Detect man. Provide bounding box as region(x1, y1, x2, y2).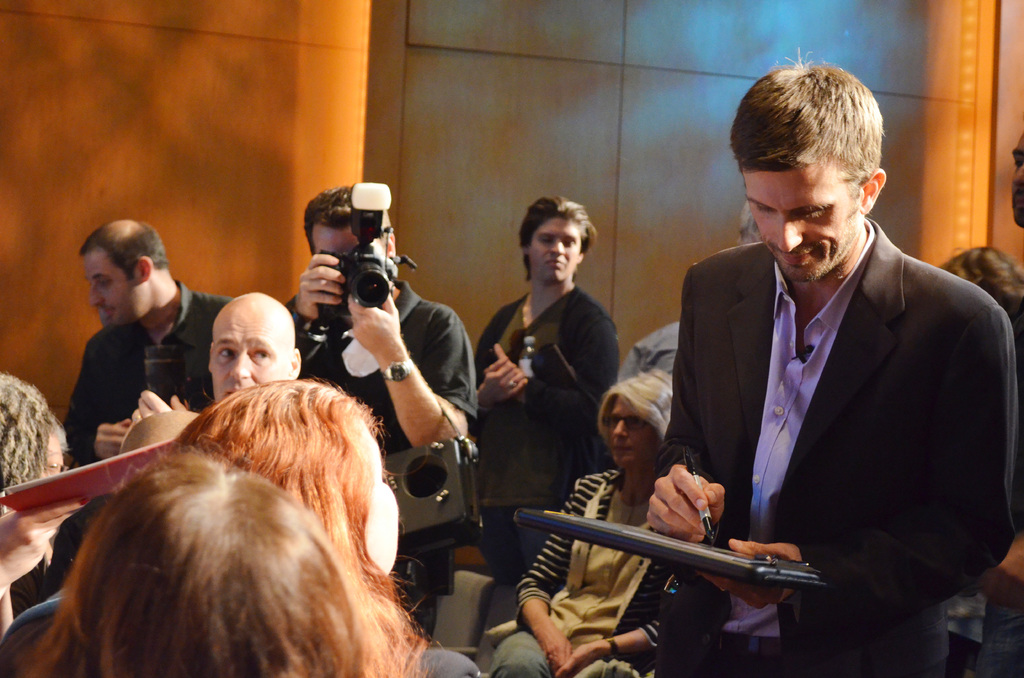
region(128, 287, 298, 423).
